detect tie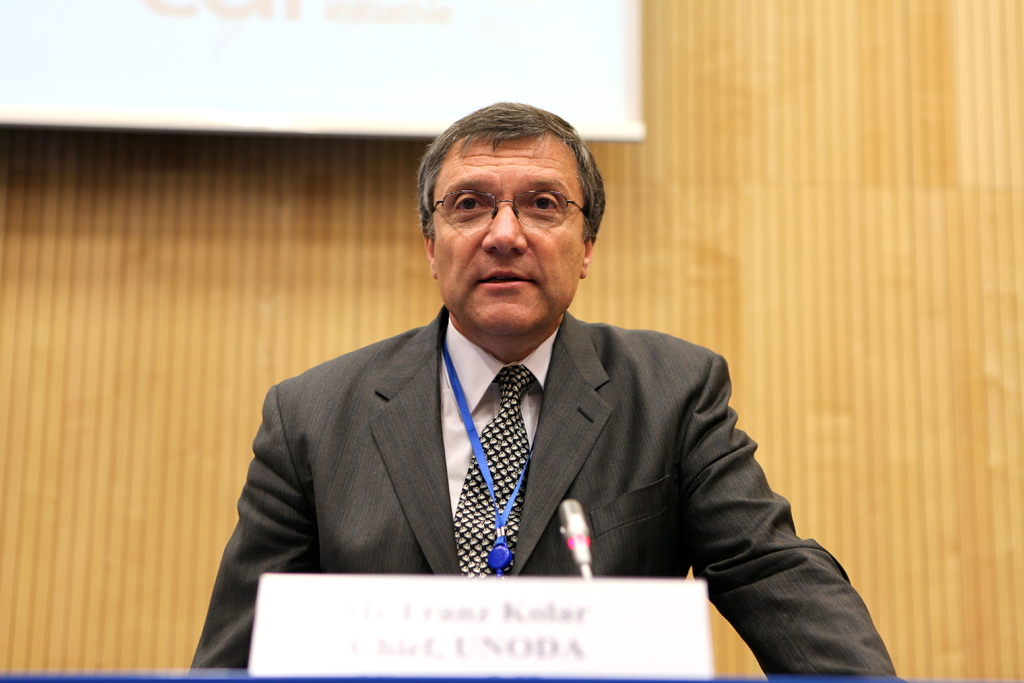
locate(454, 354, 543, 570)
